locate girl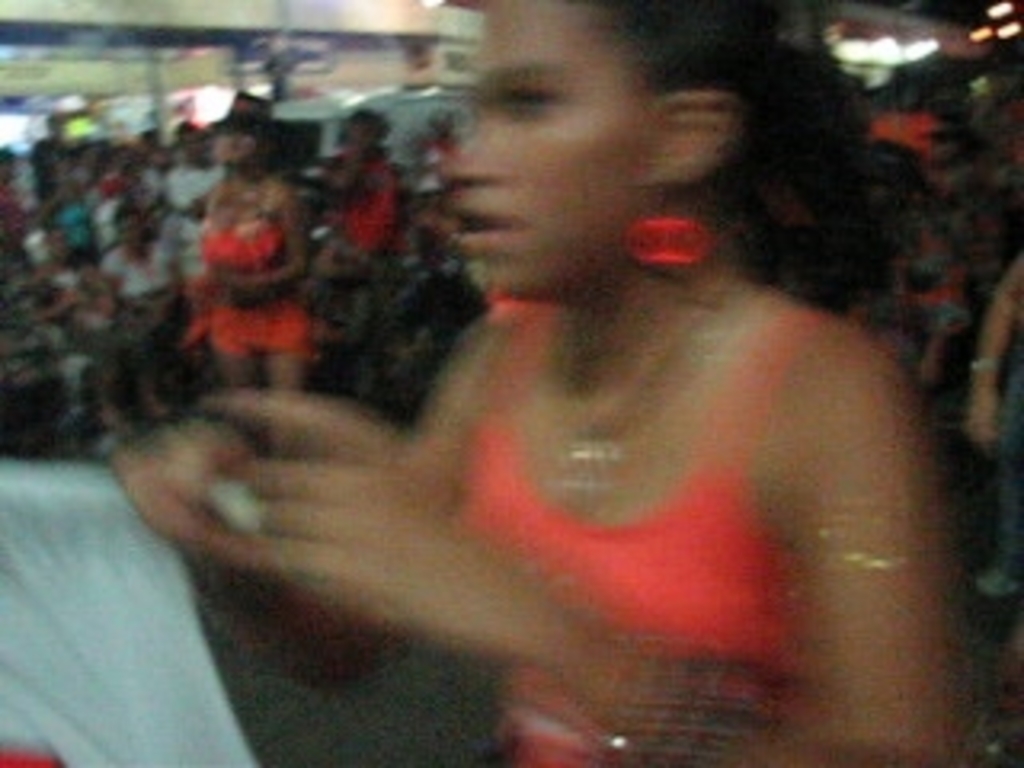
<bbox>134, 0, 950, 765</bbox>
